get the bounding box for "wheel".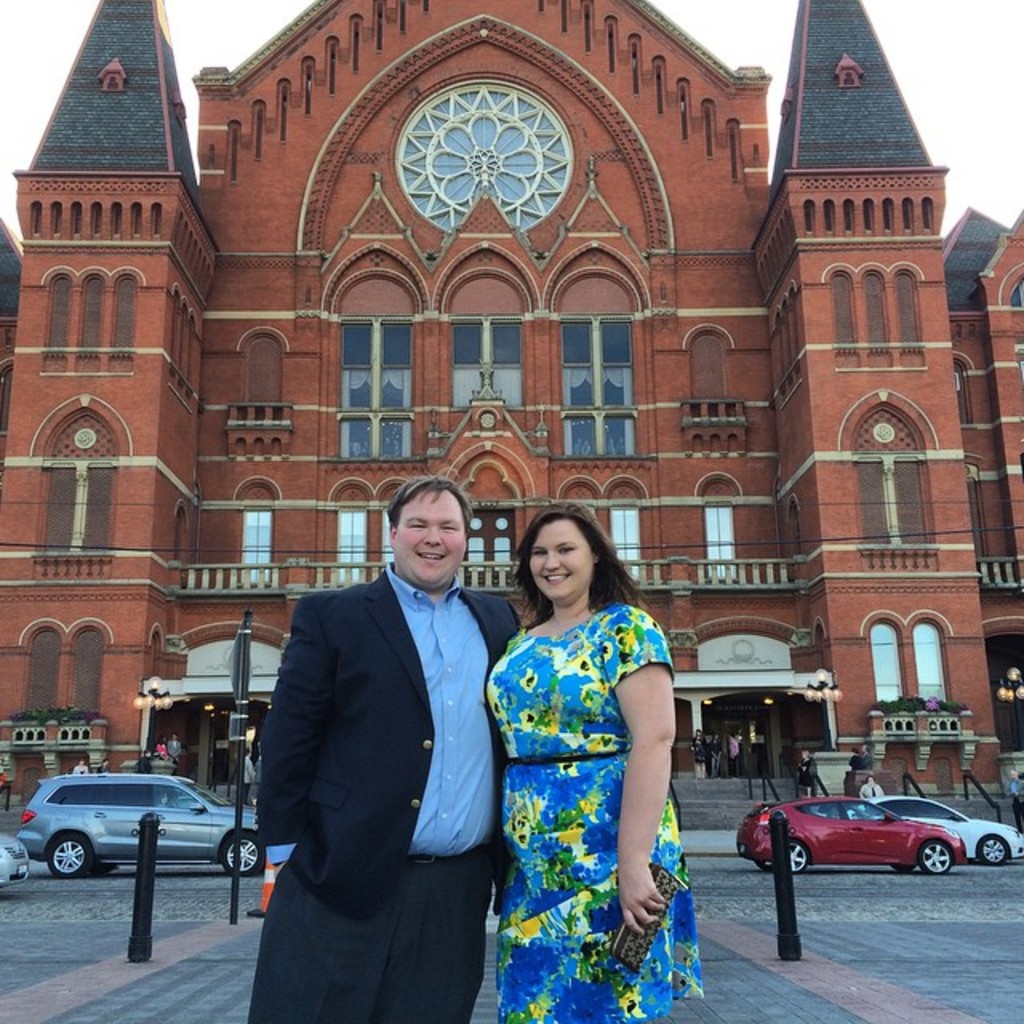
[45,830,96,878].
